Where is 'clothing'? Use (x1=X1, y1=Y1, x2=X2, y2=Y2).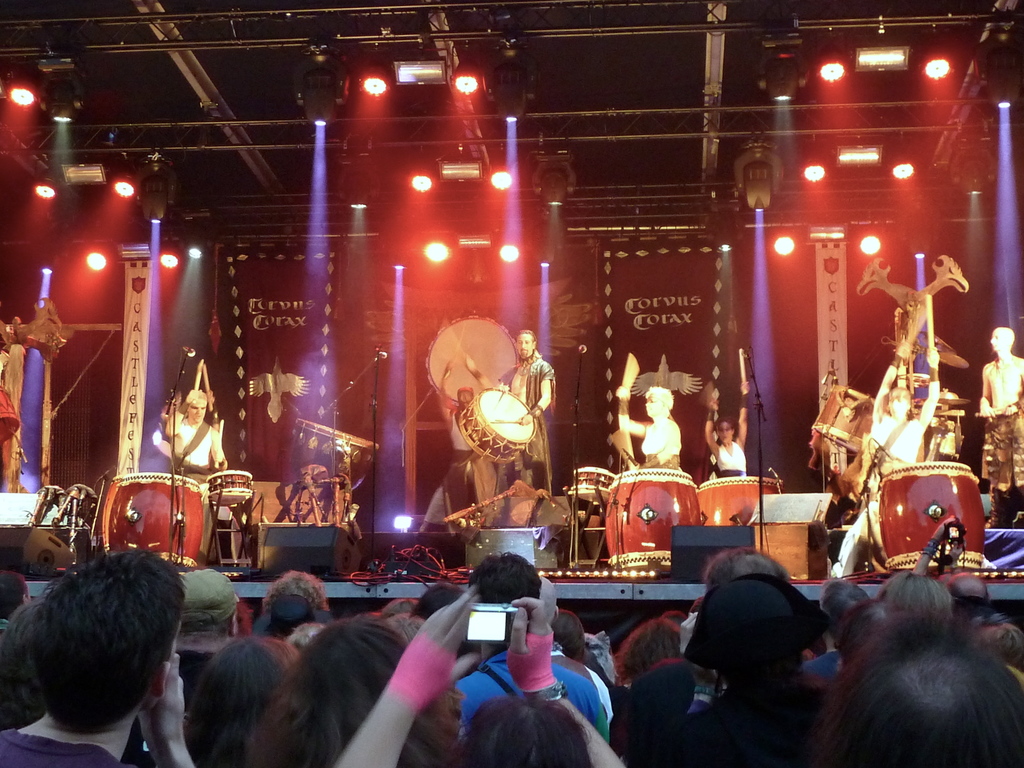
(x1=173, y1=418, x2=209, y2=541).
